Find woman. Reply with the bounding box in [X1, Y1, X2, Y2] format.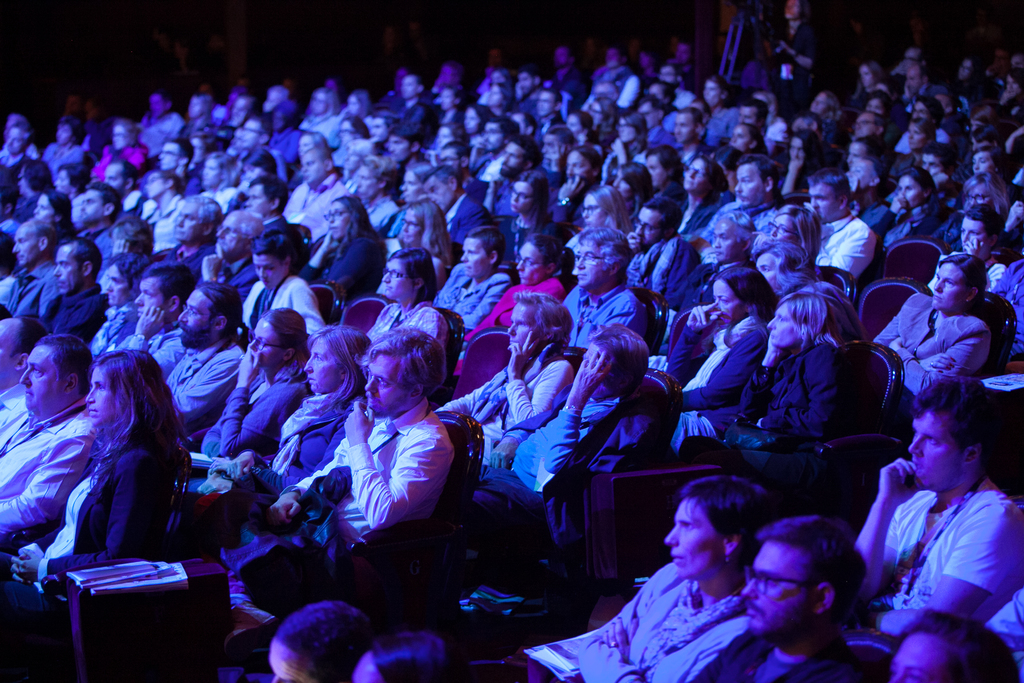
[574, 478, 776, 682].
